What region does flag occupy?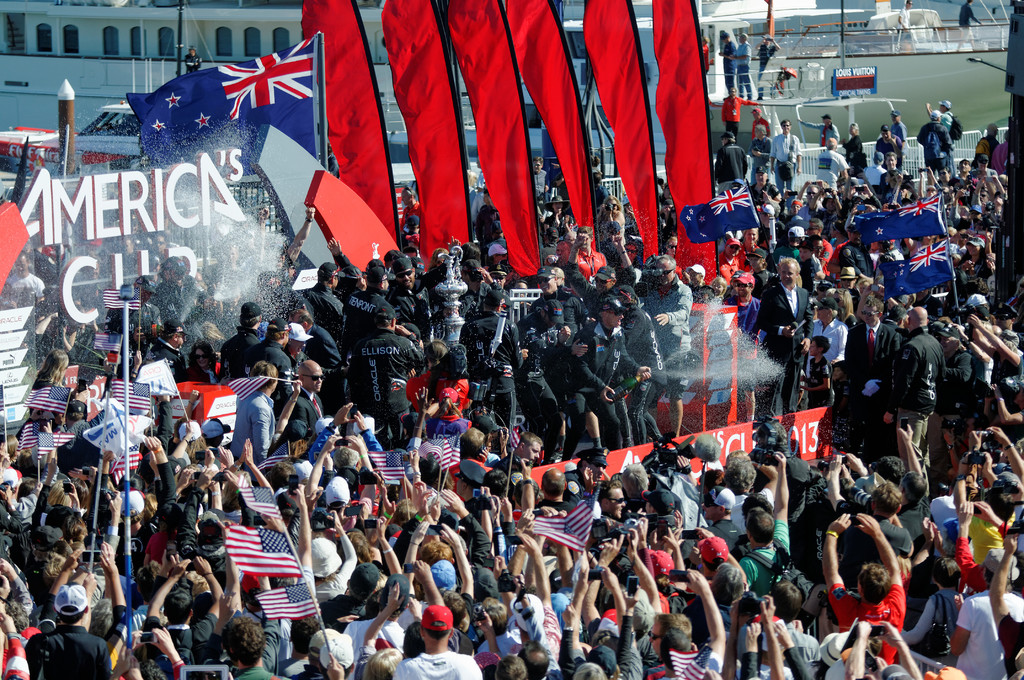
(37,433,70,464).
